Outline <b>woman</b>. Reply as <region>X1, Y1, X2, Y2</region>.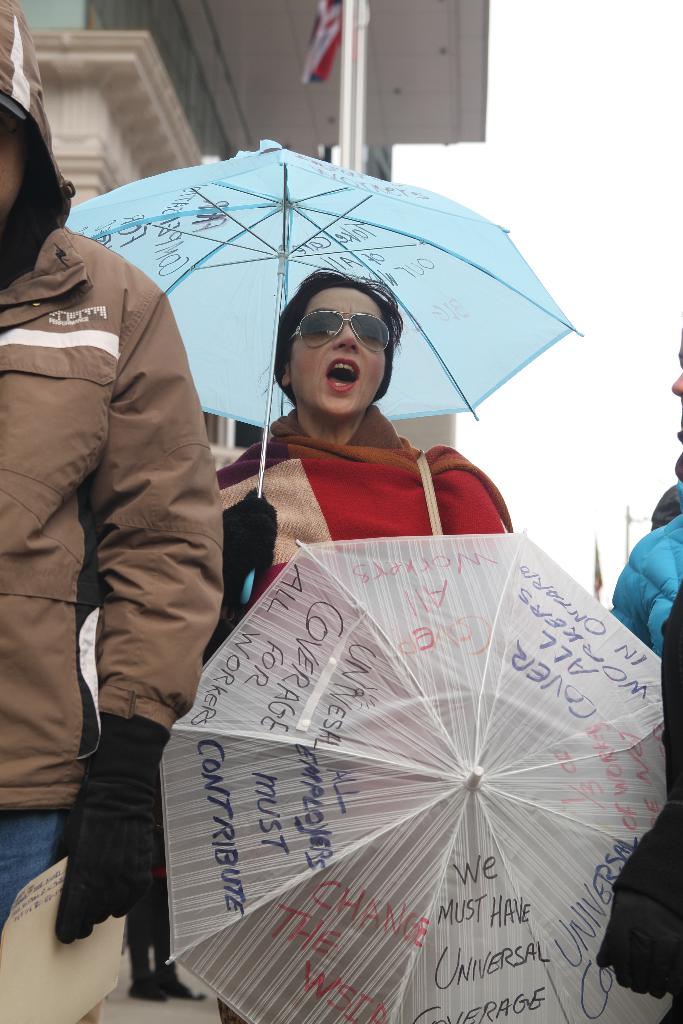
<region>216, 268, 518, 650</region>.
